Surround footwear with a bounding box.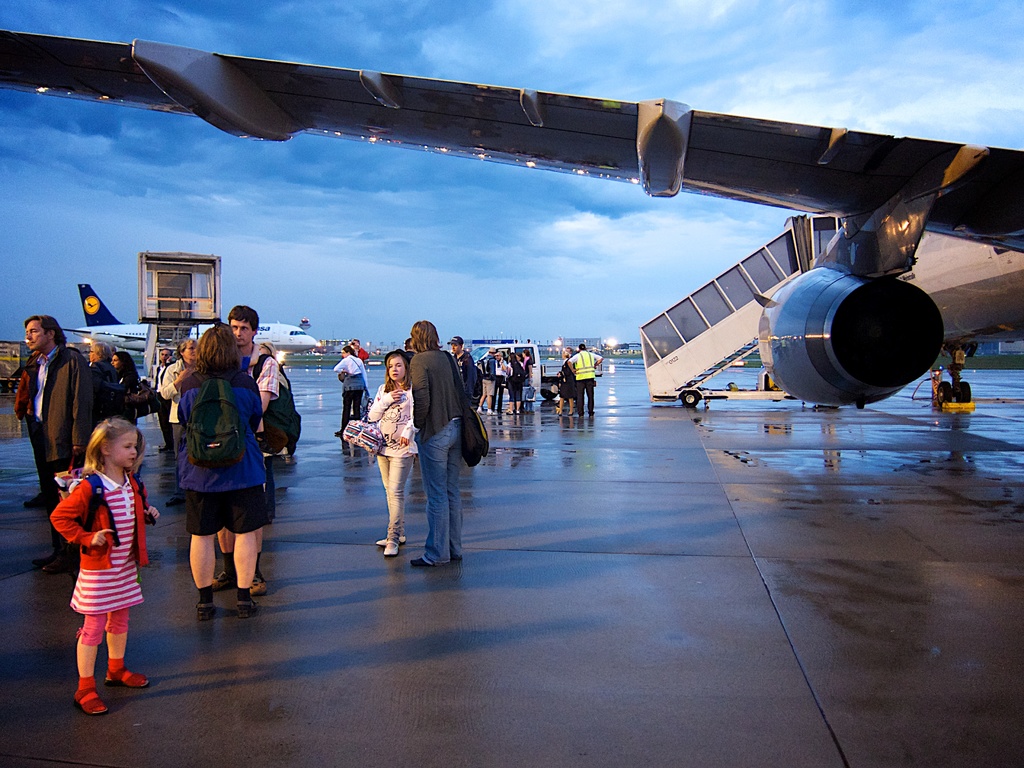
locate(406, 554, 426, 568).
